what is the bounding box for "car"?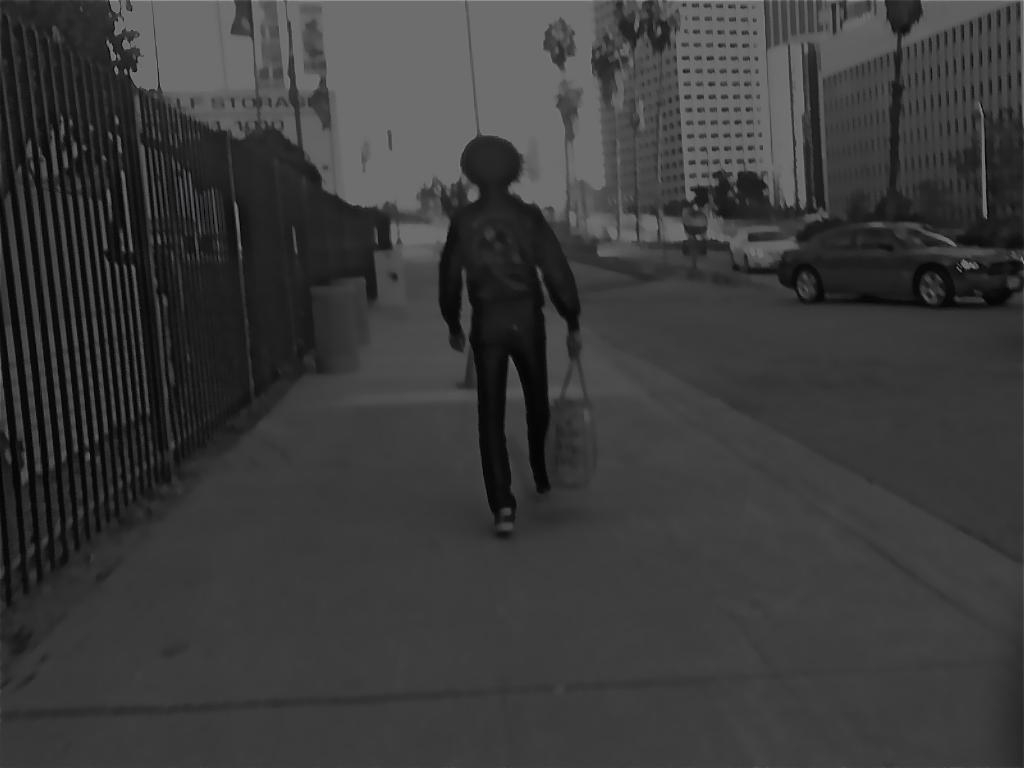
<bbox>720, 211, 797, 273</bbox>.
